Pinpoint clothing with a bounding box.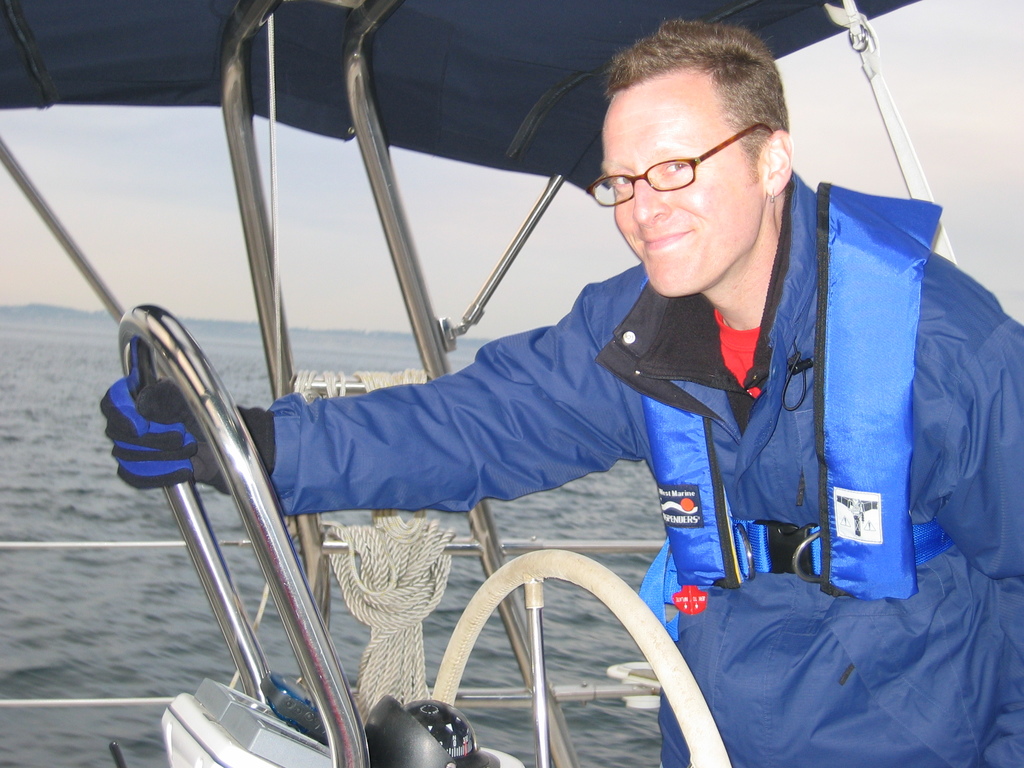
box(531, 155, 1018, 698).
